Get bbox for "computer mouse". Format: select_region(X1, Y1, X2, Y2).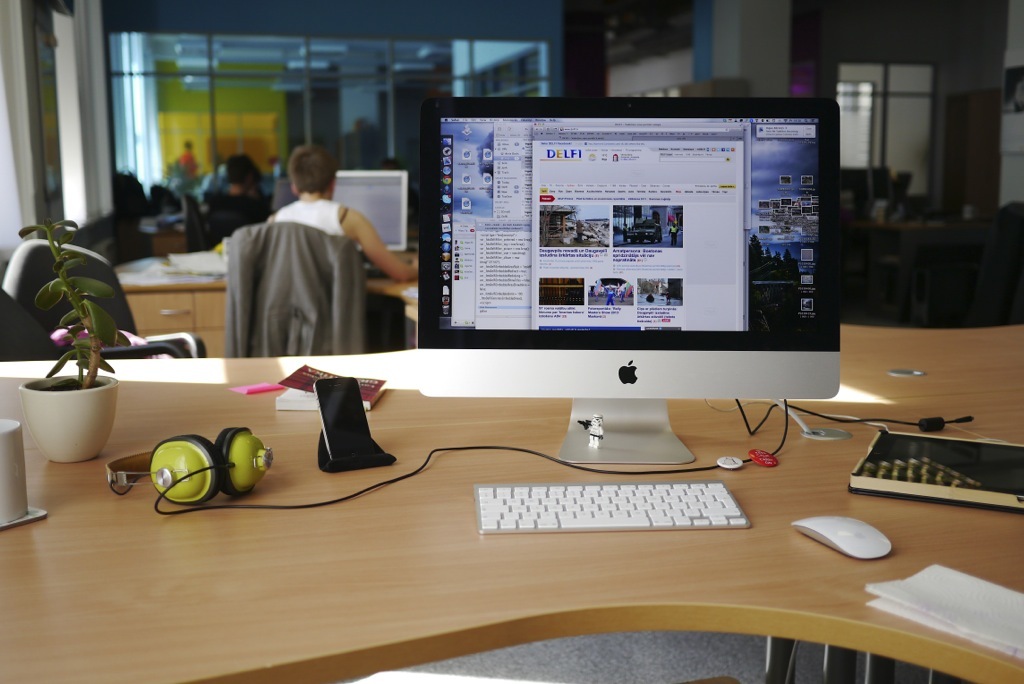
select_region(790, 513, 893, 555).
